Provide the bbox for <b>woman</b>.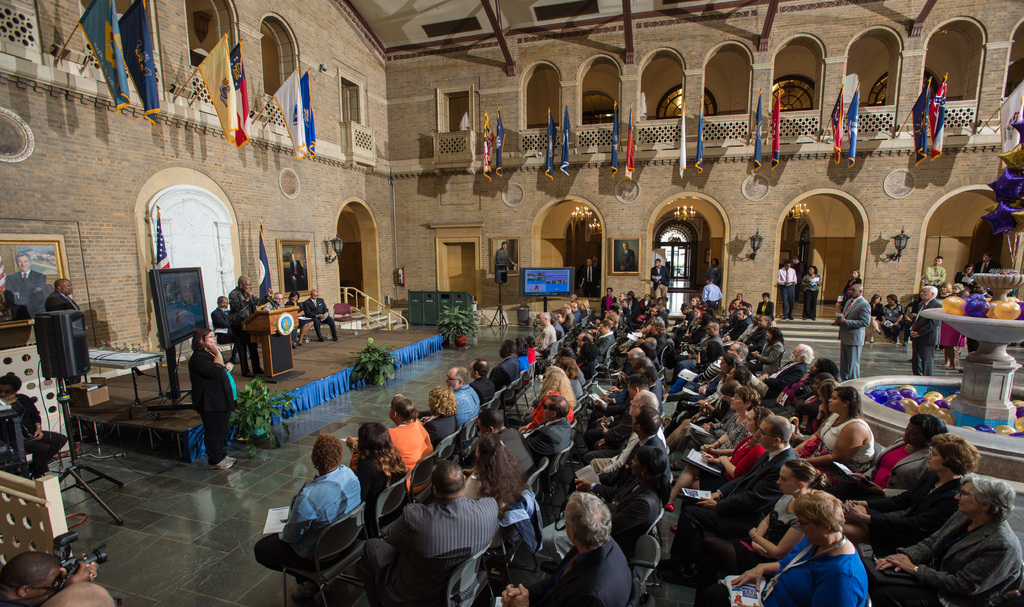
select_region(417, 386, 459, 449).
